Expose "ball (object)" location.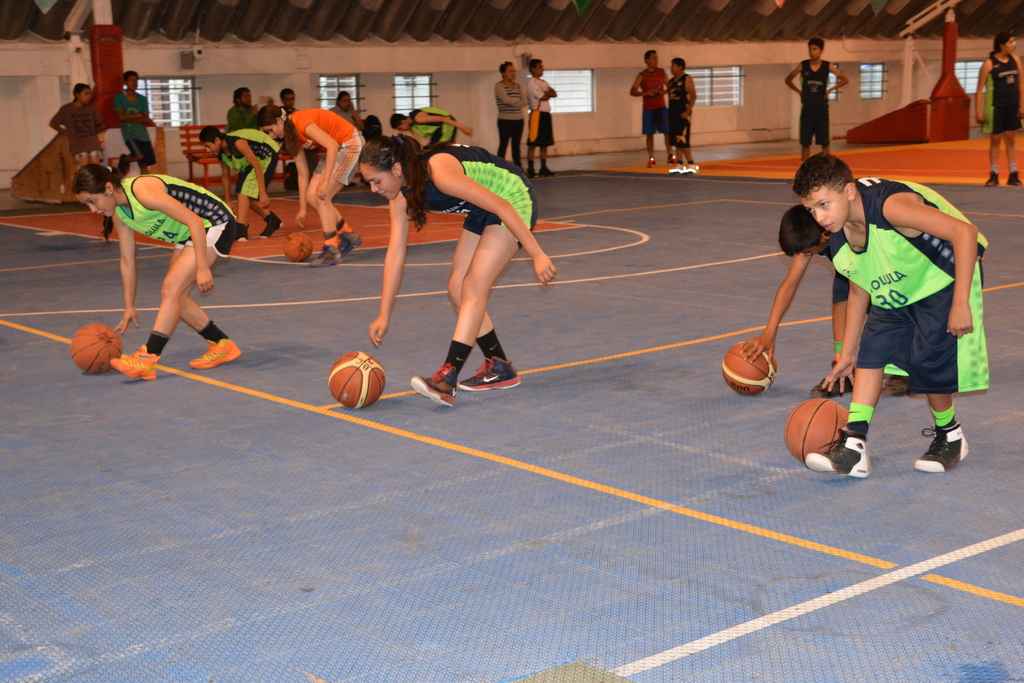
Exposed at 324,349,388,411.
